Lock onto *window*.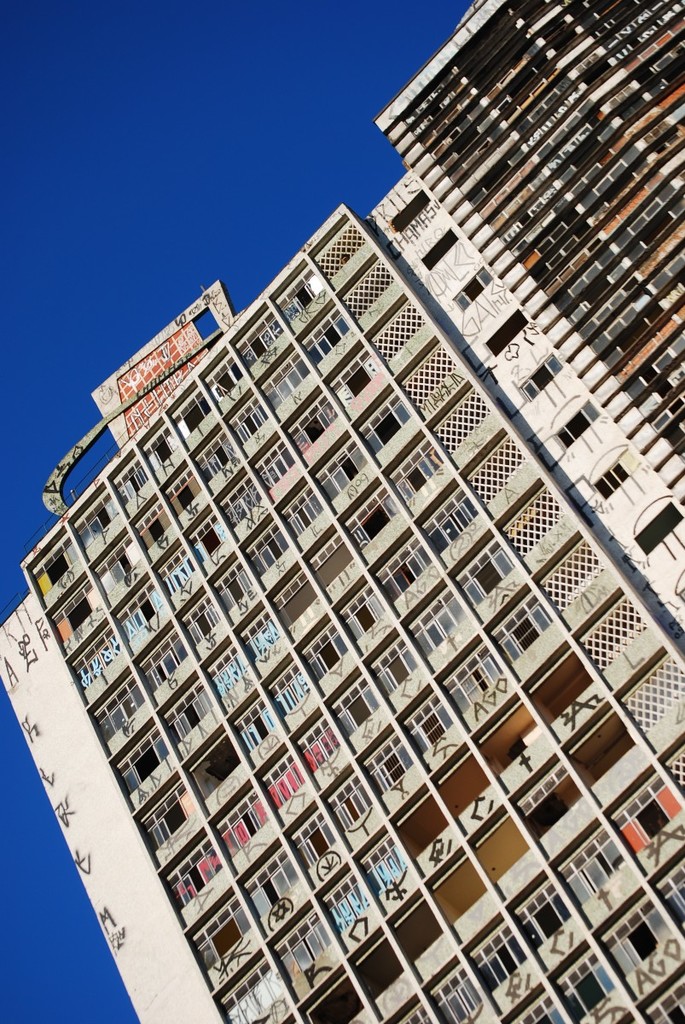
Locked: 274:572:318:626.
